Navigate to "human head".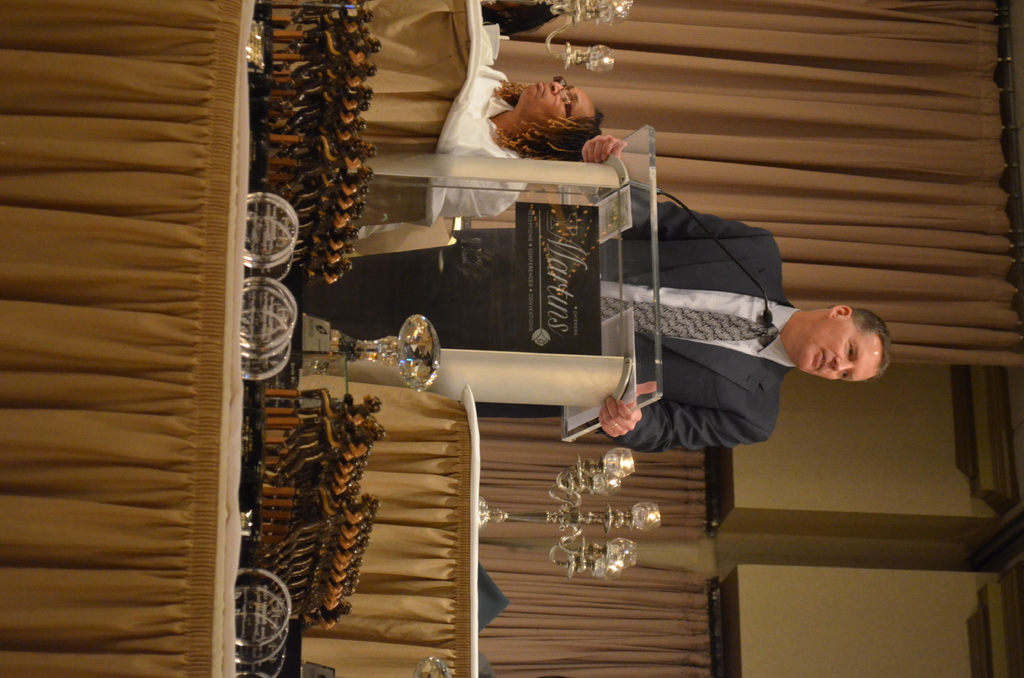
Navigation target: left=781, top=292, right=895, bottom=395.
